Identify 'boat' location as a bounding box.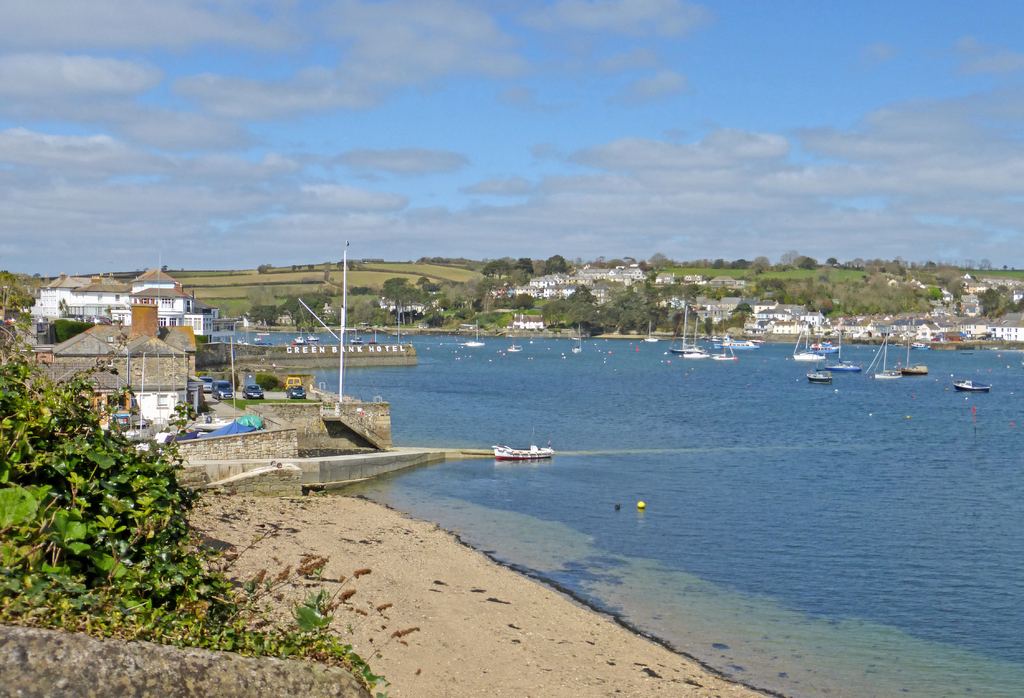
{"x1": 825, "y1": 327, "x2": 862, "y2": 376}.
